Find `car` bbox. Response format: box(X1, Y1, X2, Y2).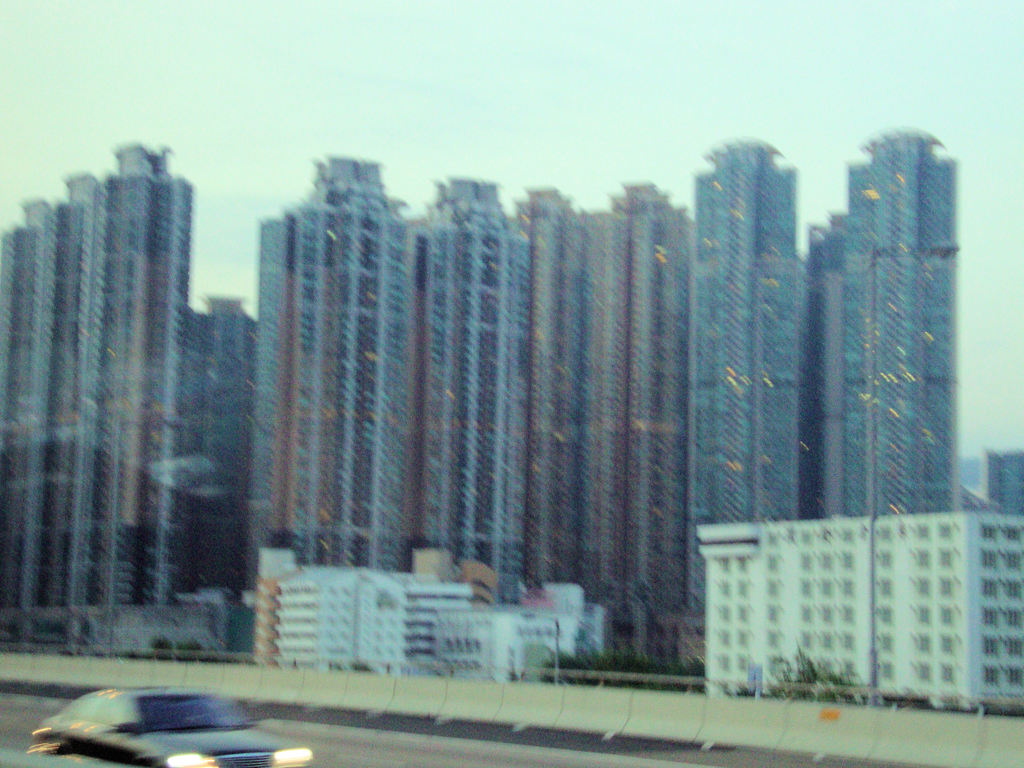
box(35, 682, 319, 767).
